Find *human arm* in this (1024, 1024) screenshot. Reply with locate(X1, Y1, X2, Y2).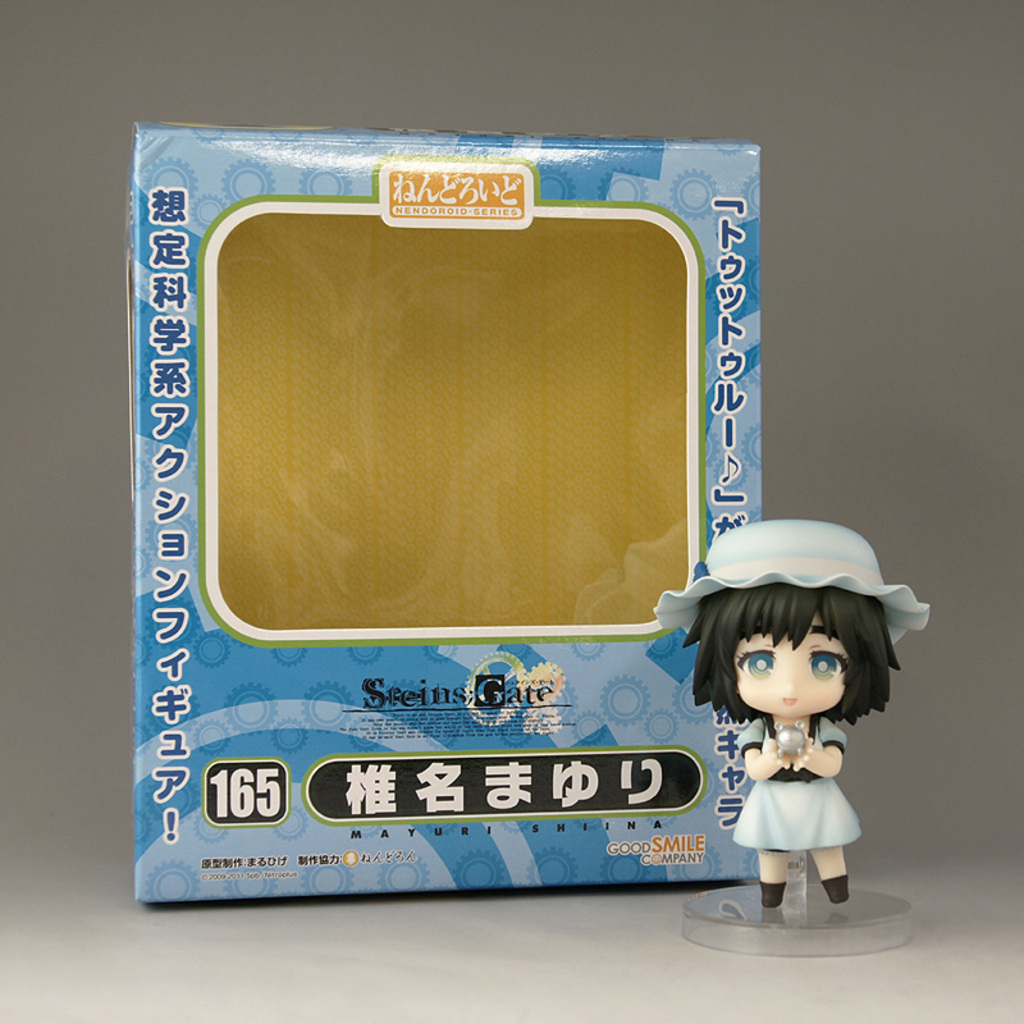
locate(742, 727, 785, 778).
